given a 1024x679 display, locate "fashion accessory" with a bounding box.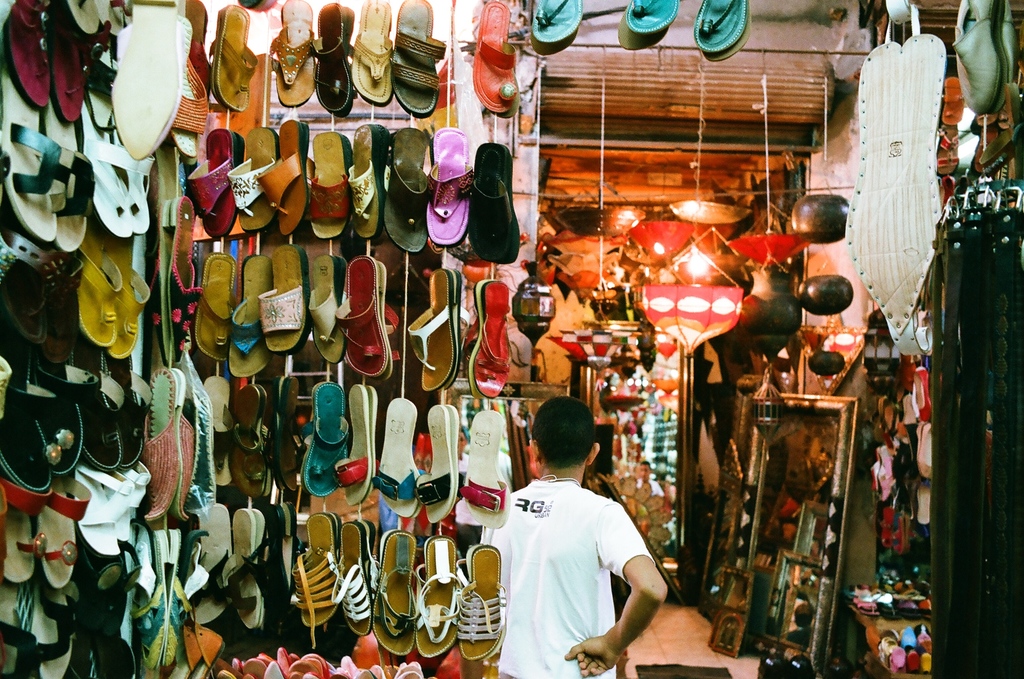
Located: left=475, top=0, right=520, bottom=116.
